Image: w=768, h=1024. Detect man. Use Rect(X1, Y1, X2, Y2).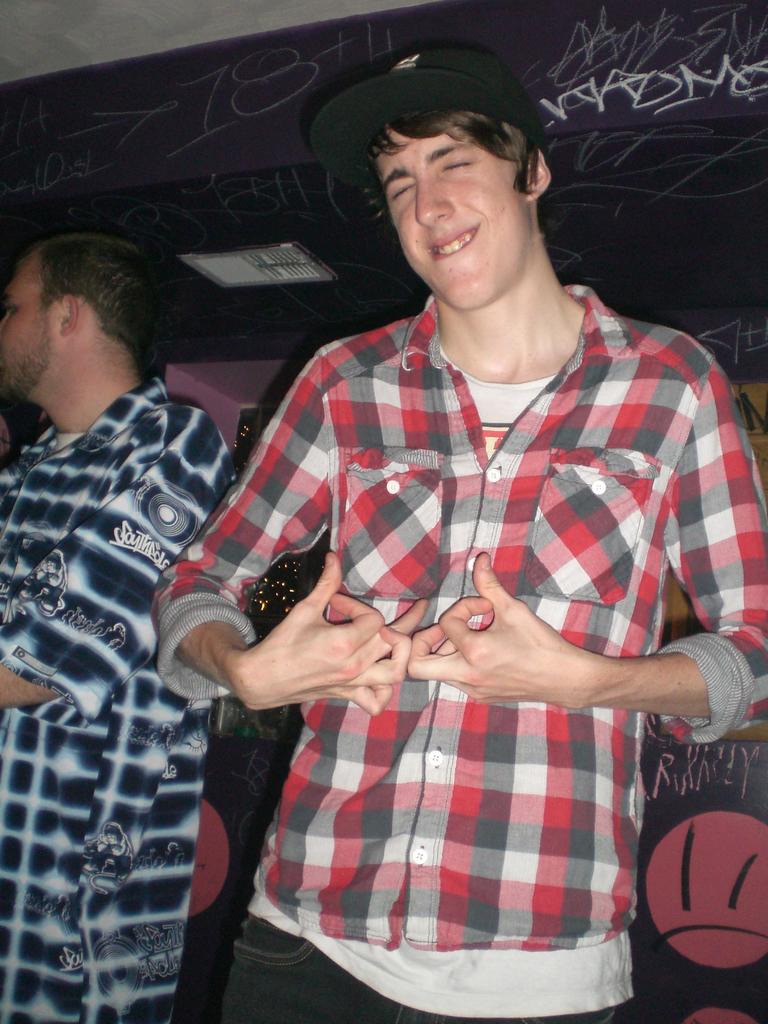
Rect(0, 234, 237, 1023).
